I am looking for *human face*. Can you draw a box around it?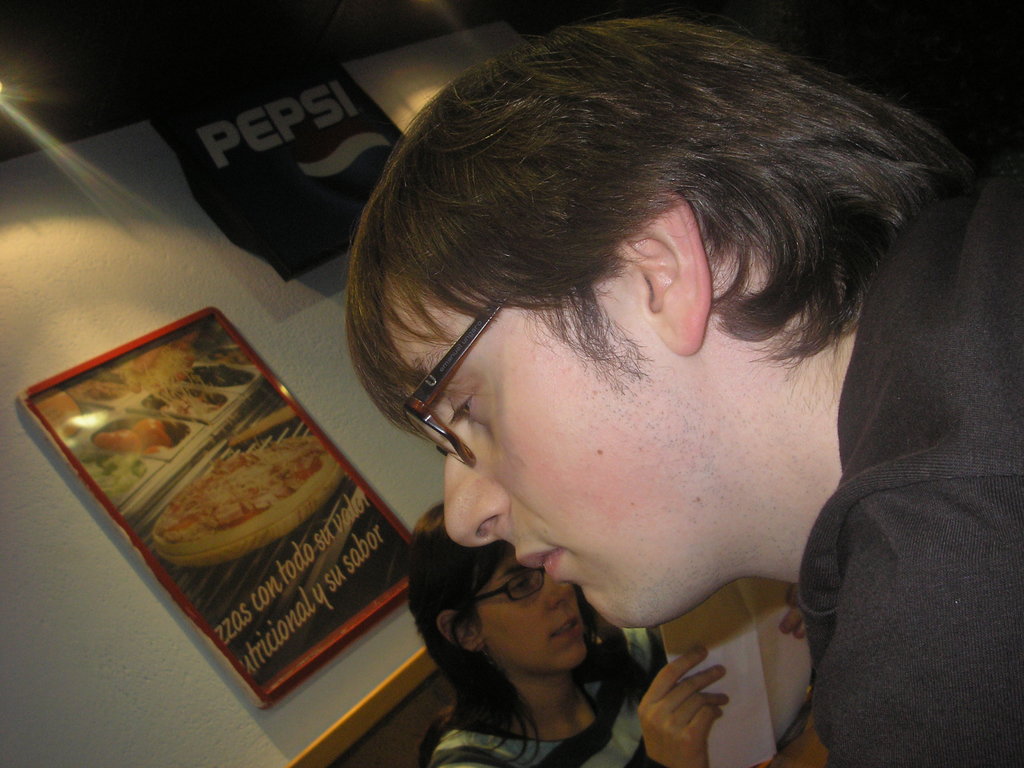
Sure, the bounding box is <box>397,295,737,636</box>.
